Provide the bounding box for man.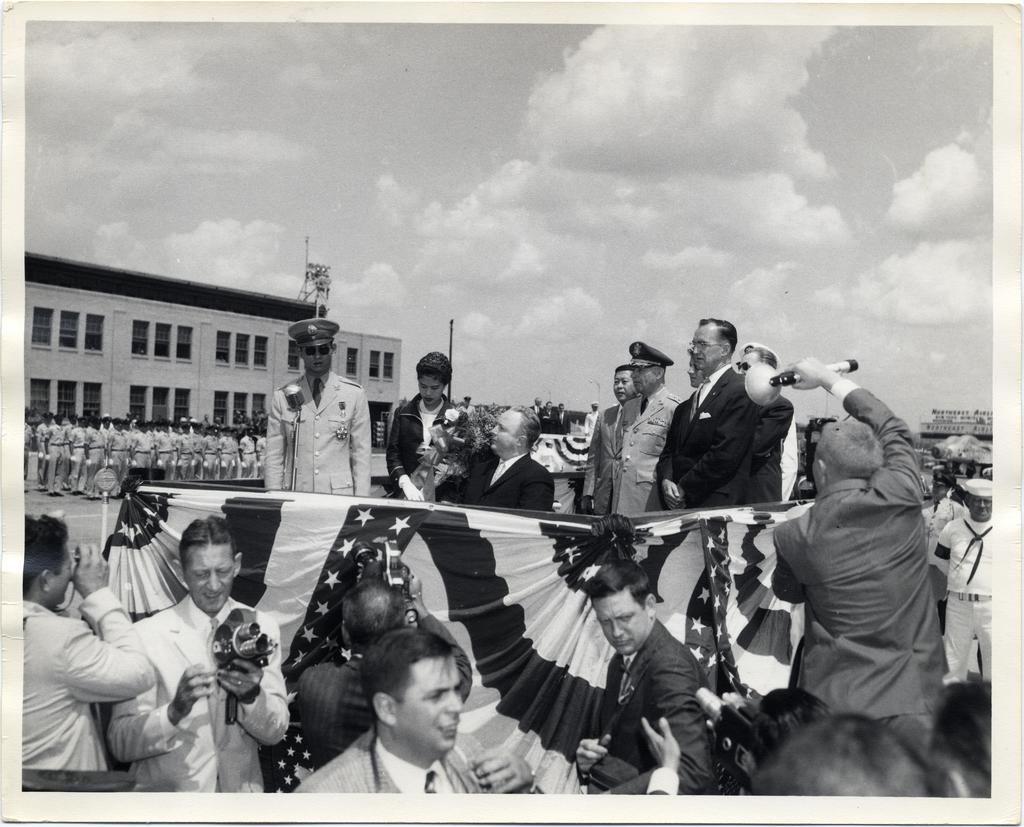
pyautogui.locateOnScreen(739, 347, 794, 505).
